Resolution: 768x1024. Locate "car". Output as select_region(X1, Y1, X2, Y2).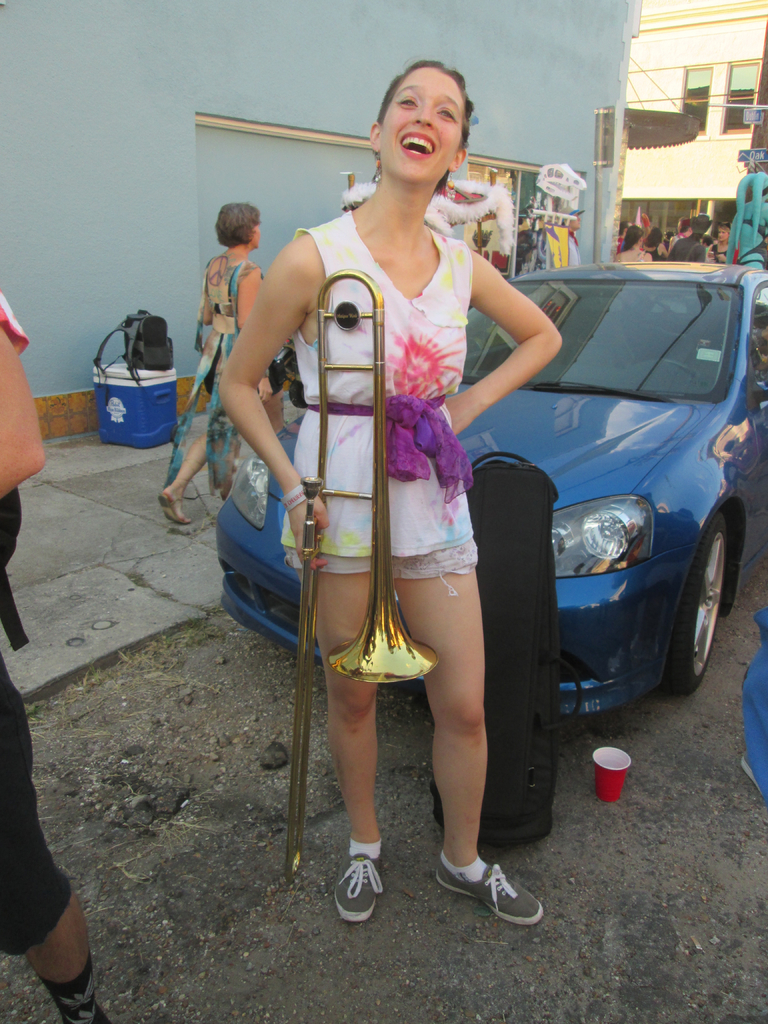
select_region(215, 266, 767, 725).
